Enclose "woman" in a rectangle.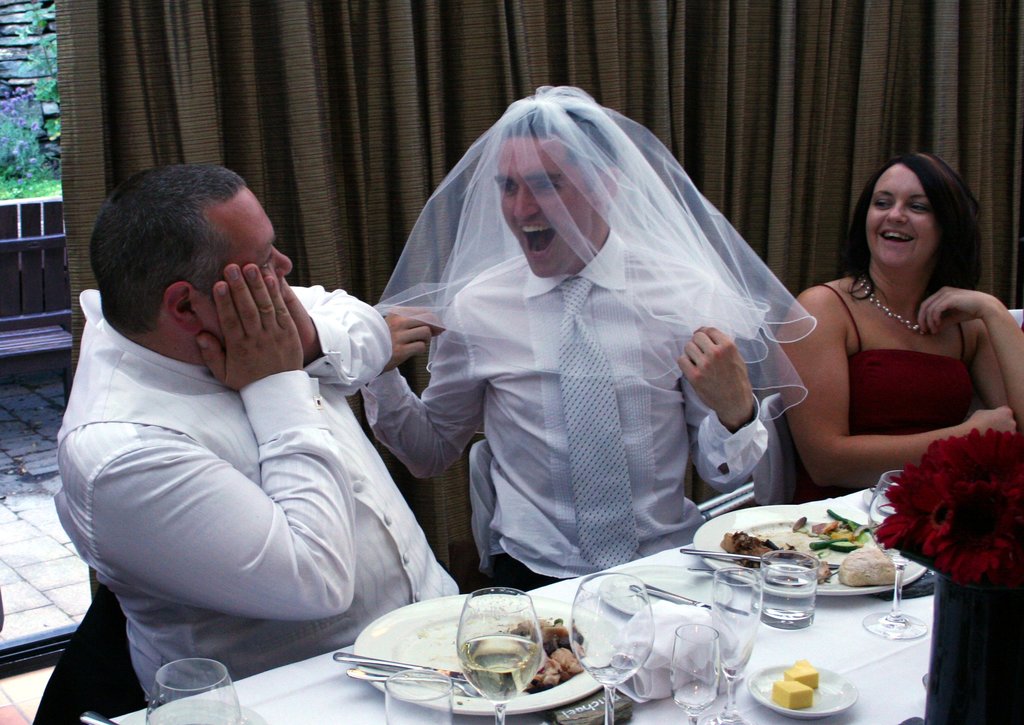
detection(768, 182, 1010, 459).
